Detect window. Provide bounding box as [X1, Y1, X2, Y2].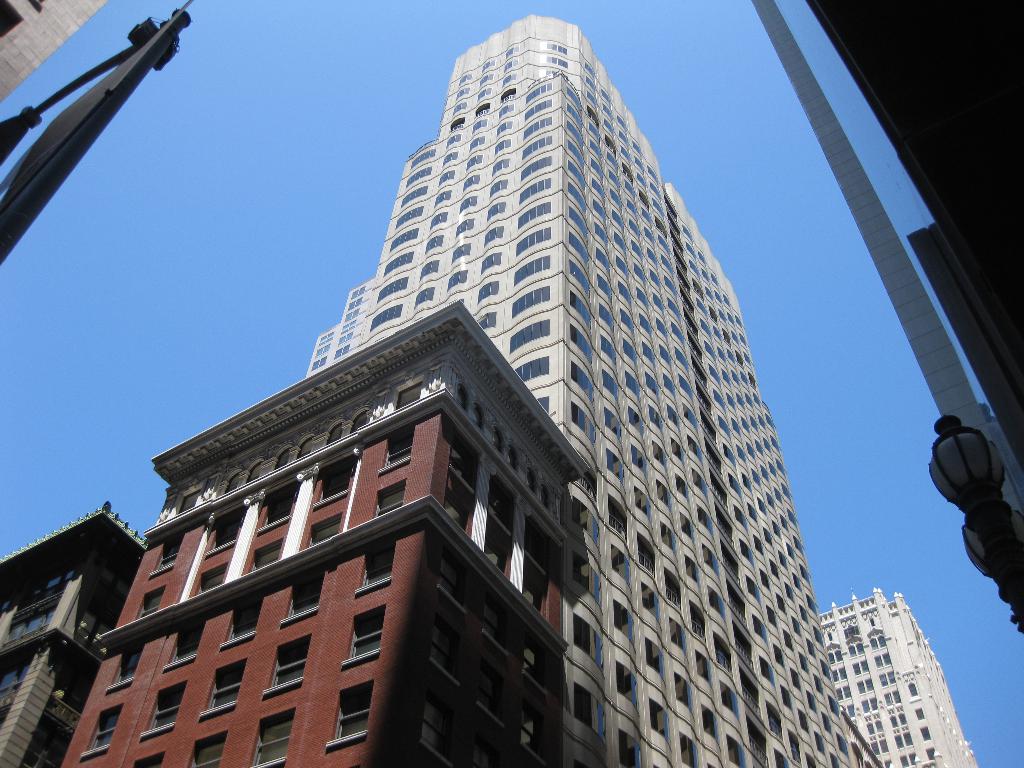
[691, 602, 705, 643].
